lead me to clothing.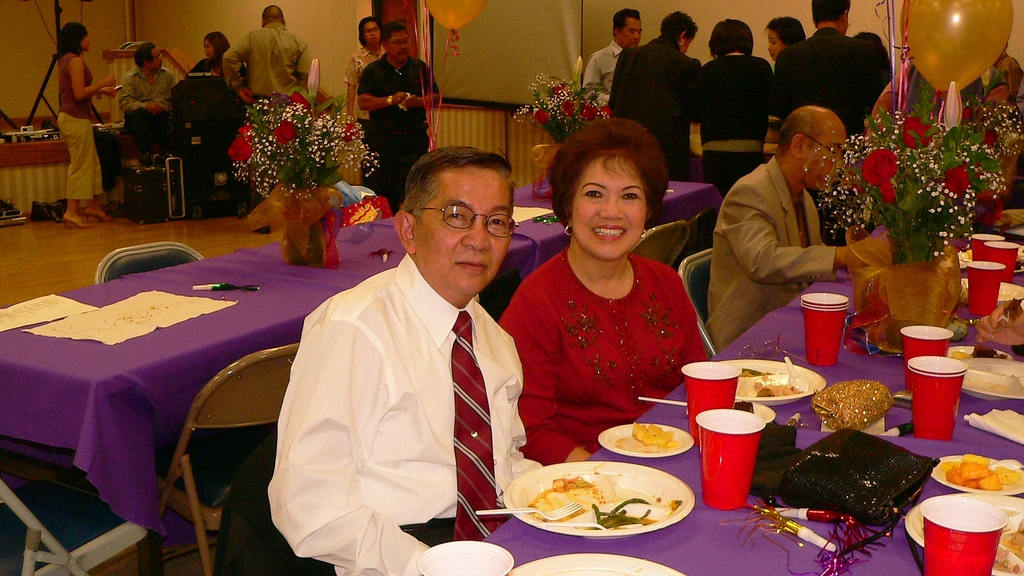
Lead to (x1=222, y1=24, x2=312, y2=109).
